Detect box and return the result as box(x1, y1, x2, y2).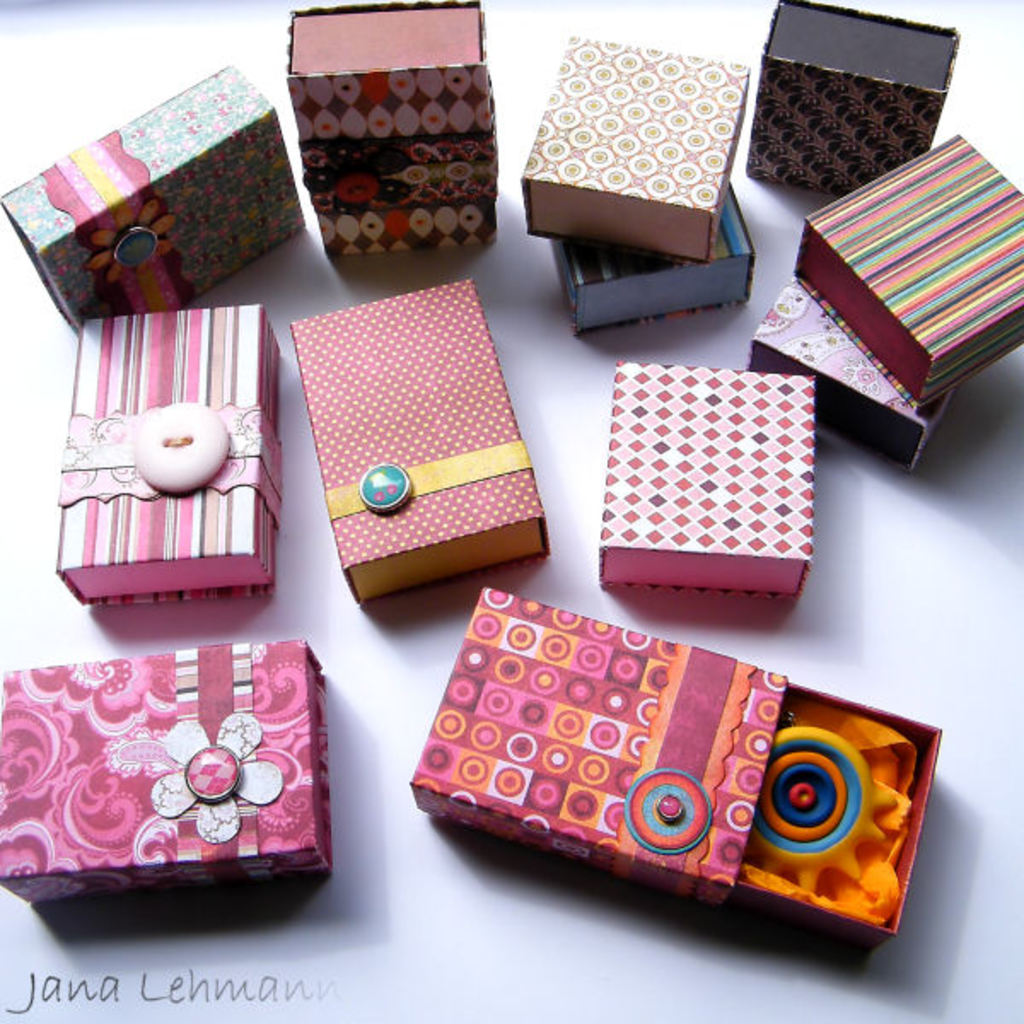
box(410, 584, 942, 956).
